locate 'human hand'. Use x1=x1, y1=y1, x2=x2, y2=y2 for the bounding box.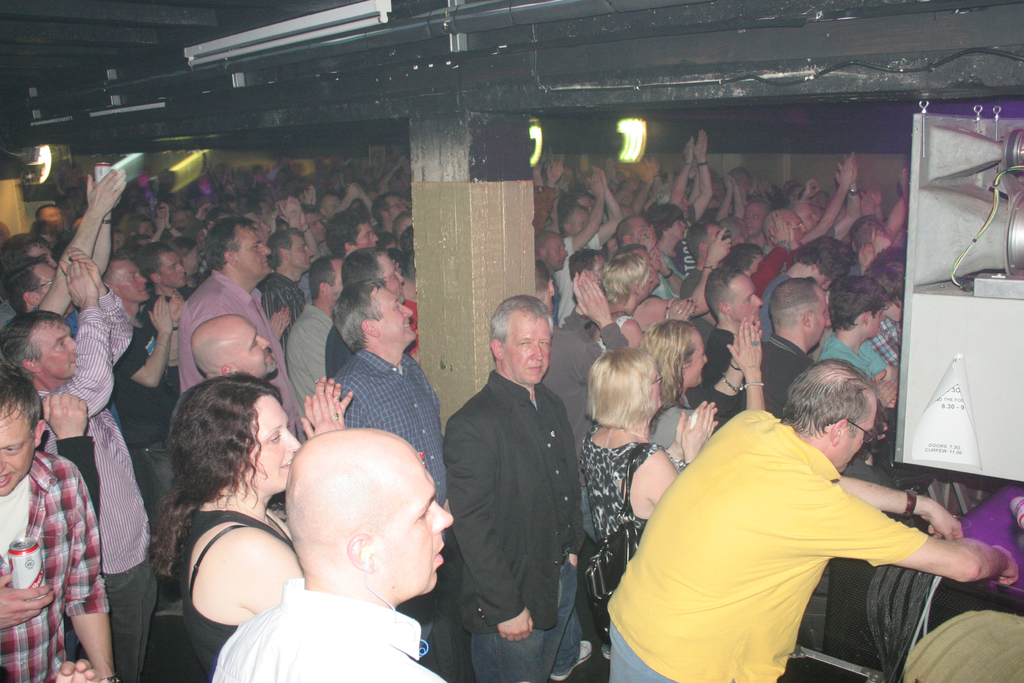
x1=303, y1=375, x2=353, y2=427.
